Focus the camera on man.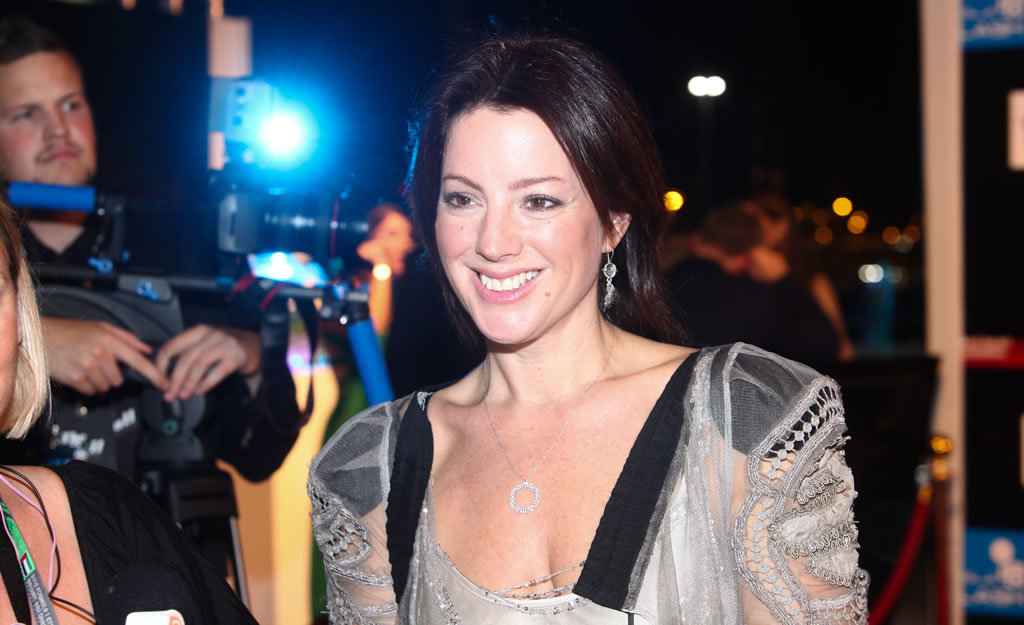
Focus region: box(652, 207, 774, 338).
